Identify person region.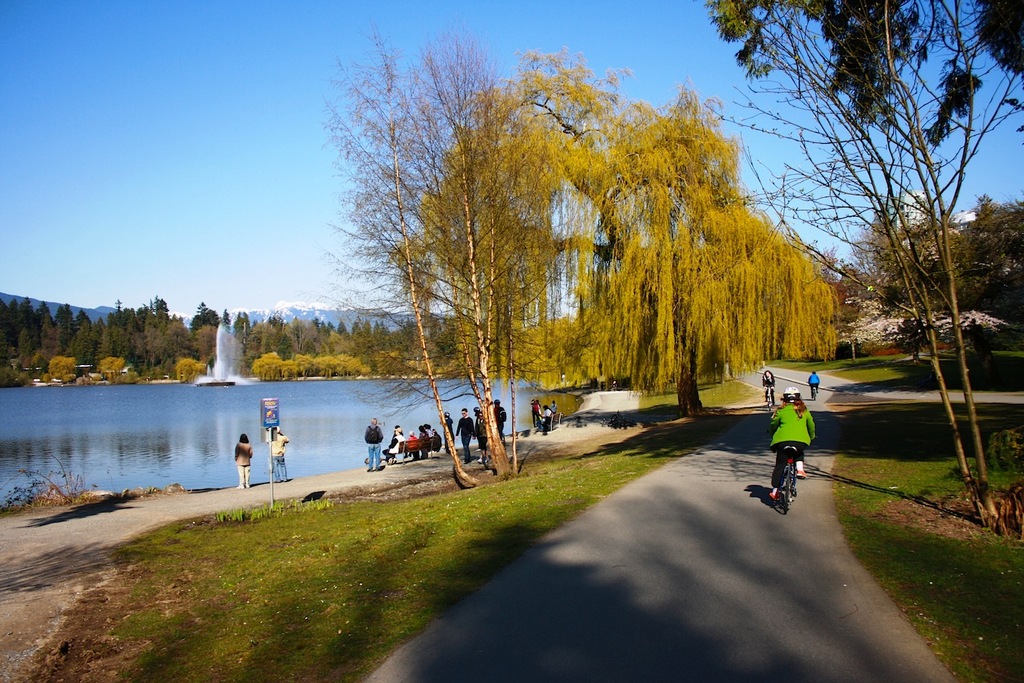
Region: 361:416:384:471.
